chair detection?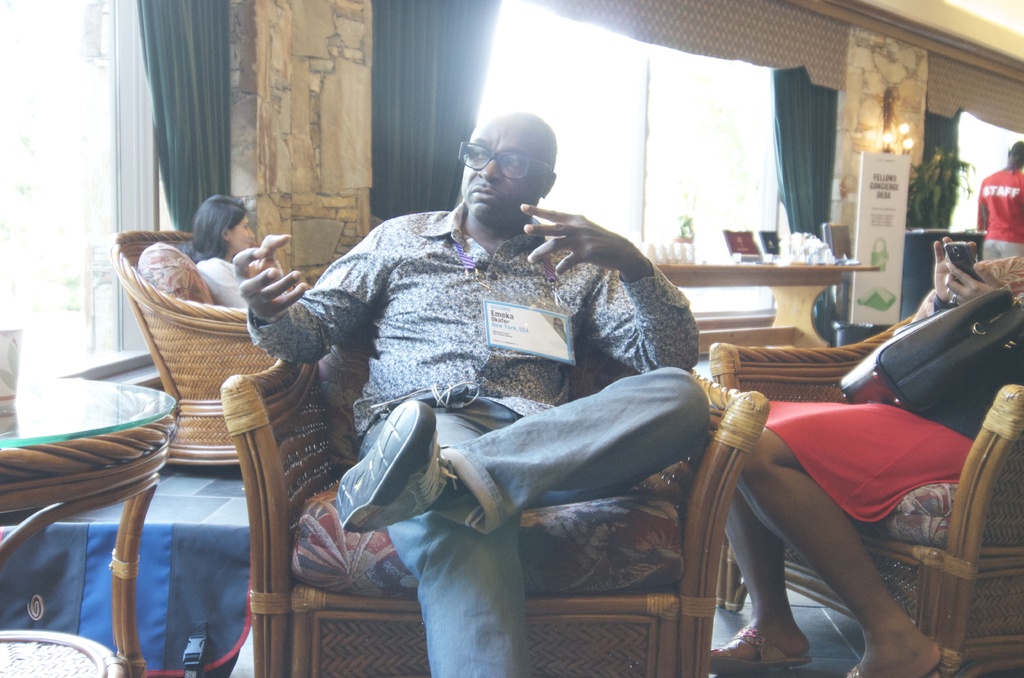
<box>821,222,854,341</box>
